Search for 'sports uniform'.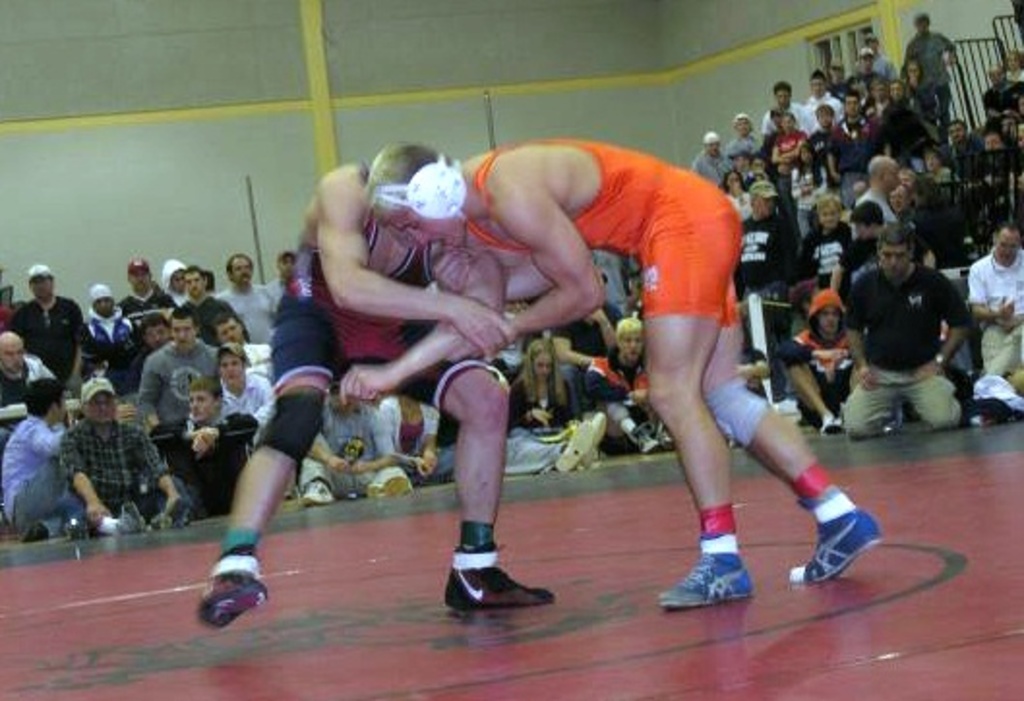
Found at 196, 186, 556, 627.
